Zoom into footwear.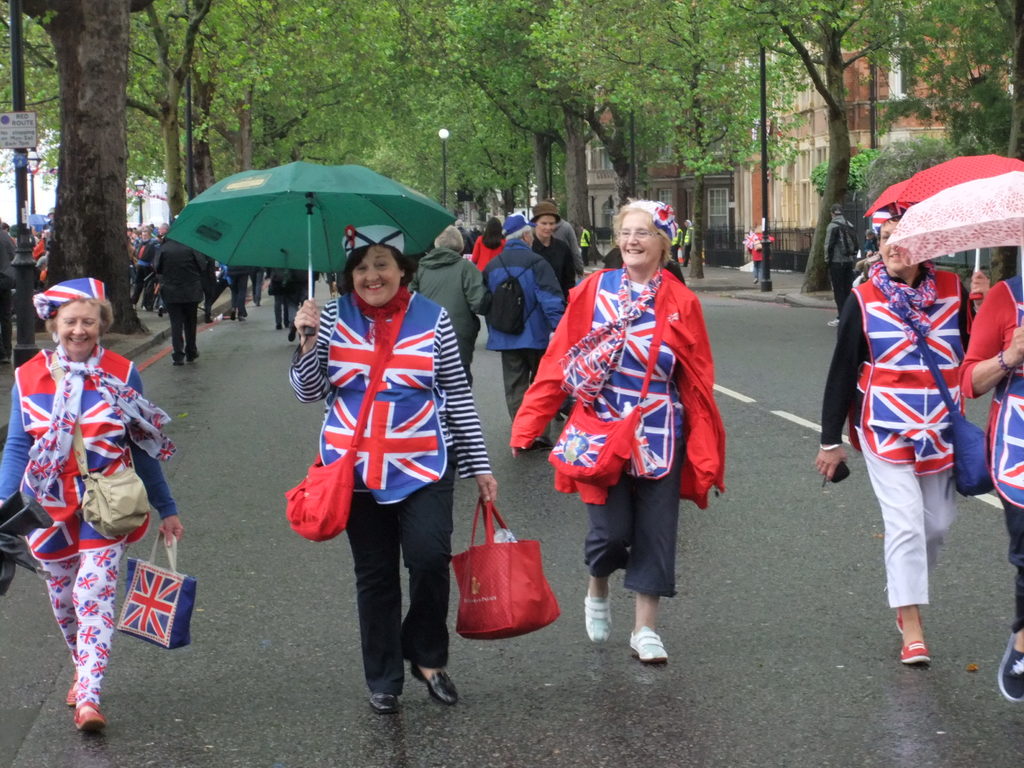
Zoom target: 229:311:235:321.
